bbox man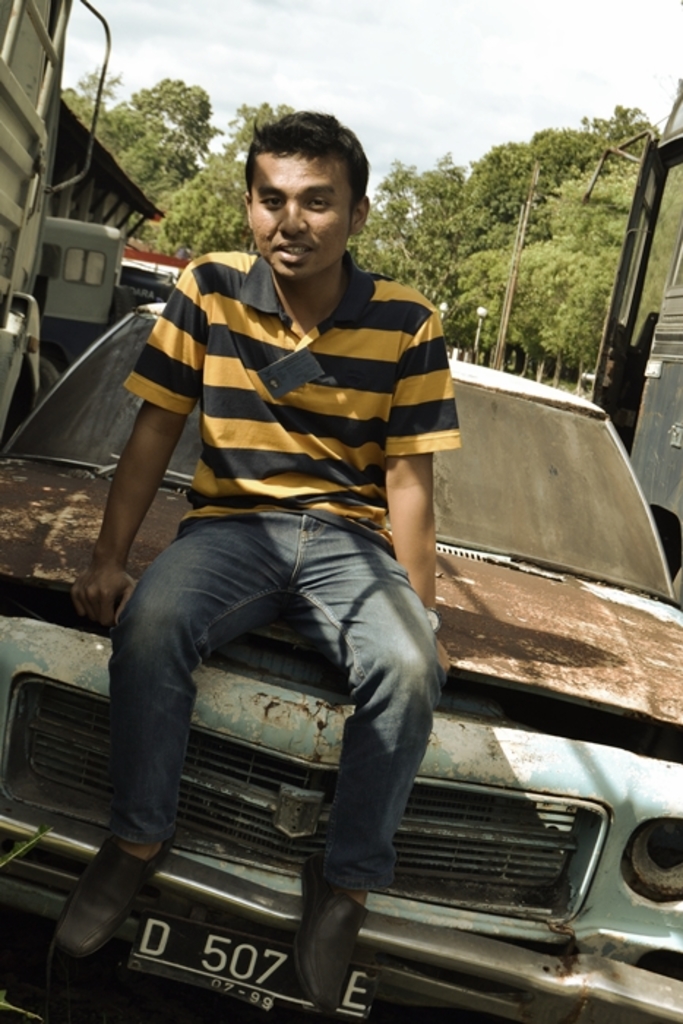
rect(57, 114, 462, 1015)
